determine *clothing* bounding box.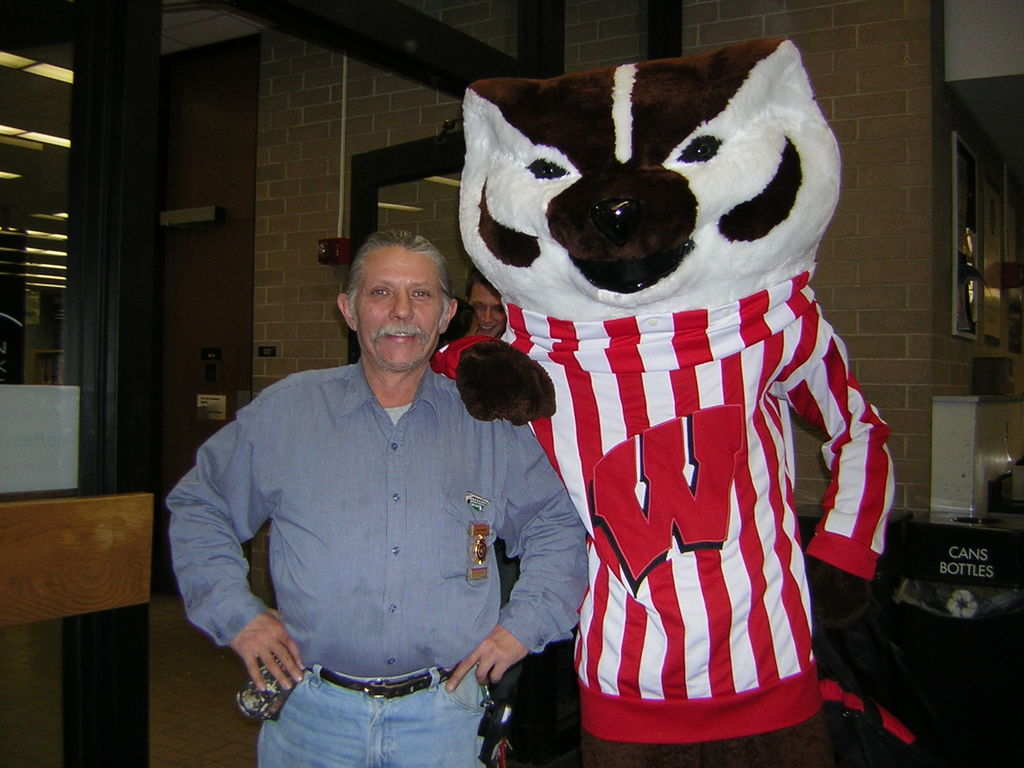
Determined: <bbox>178, 314, 559, 748</bbox>.
